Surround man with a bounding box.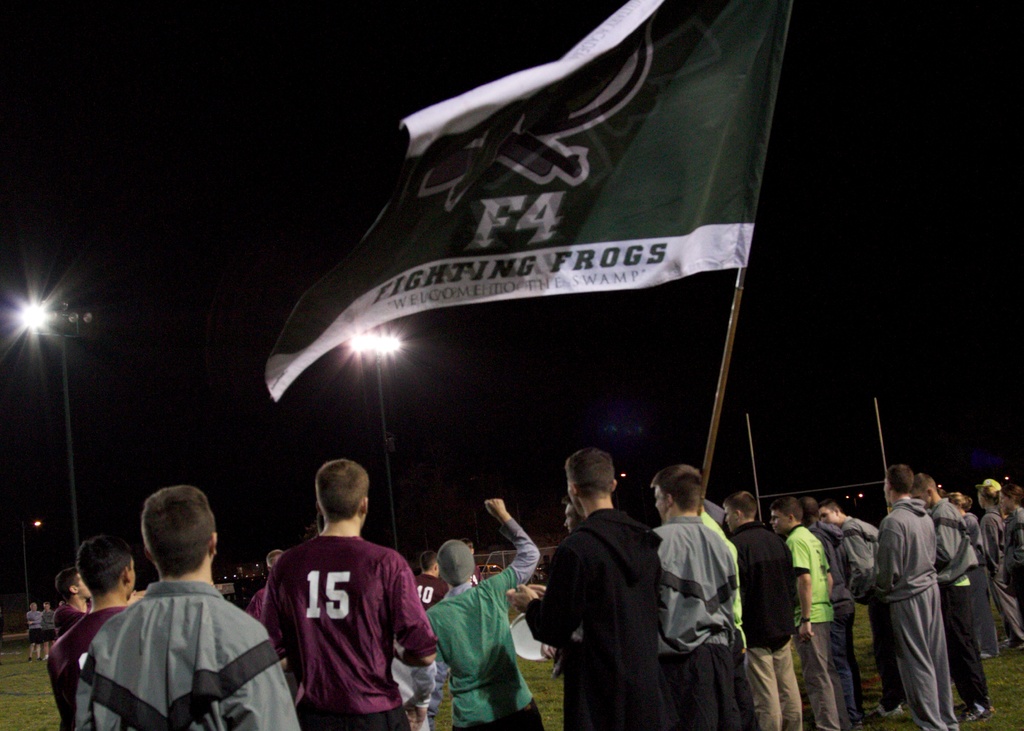
[x1=721, y1=491, x2=803, y2=730].
